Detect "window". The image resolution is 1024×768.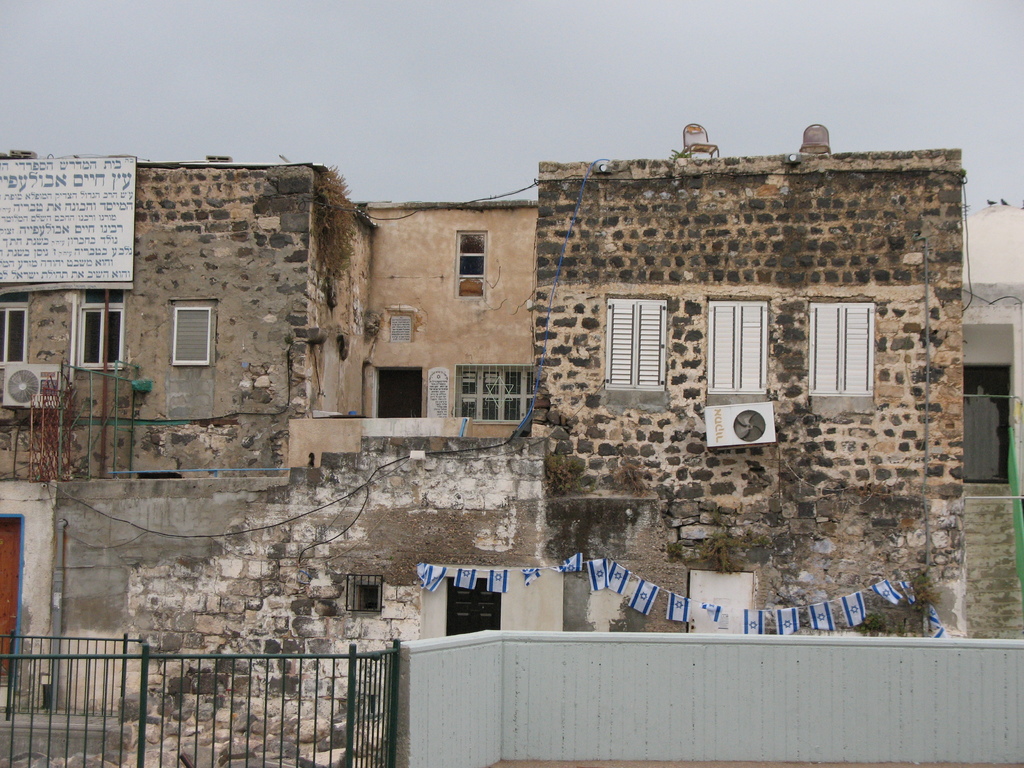
box(81, 314, 123, 368).
